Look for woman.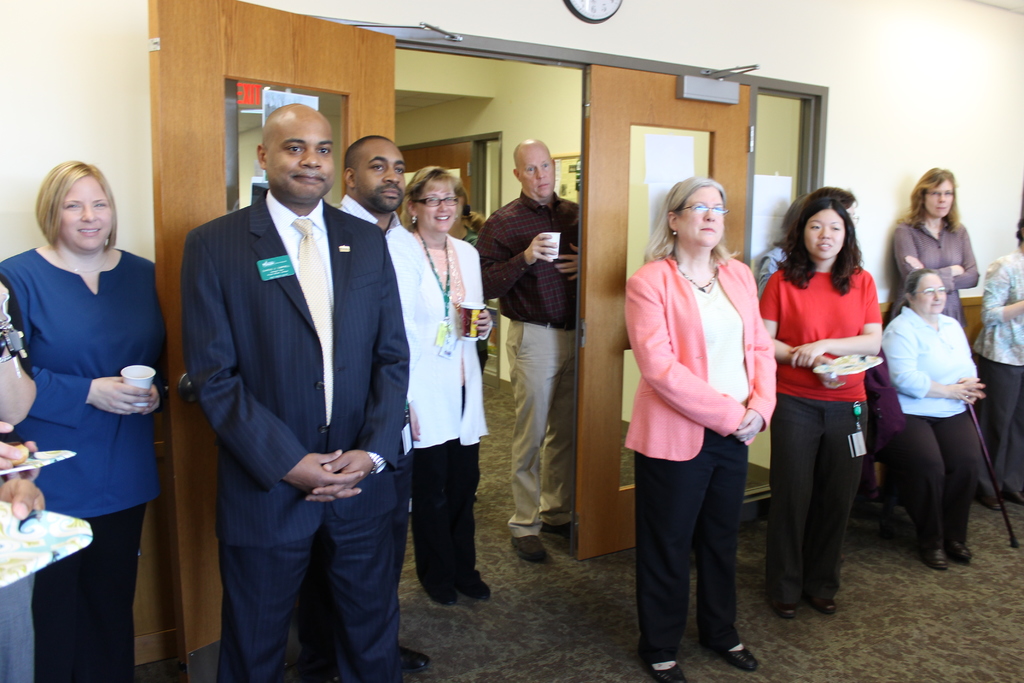
Found: (895,164,980,322).
